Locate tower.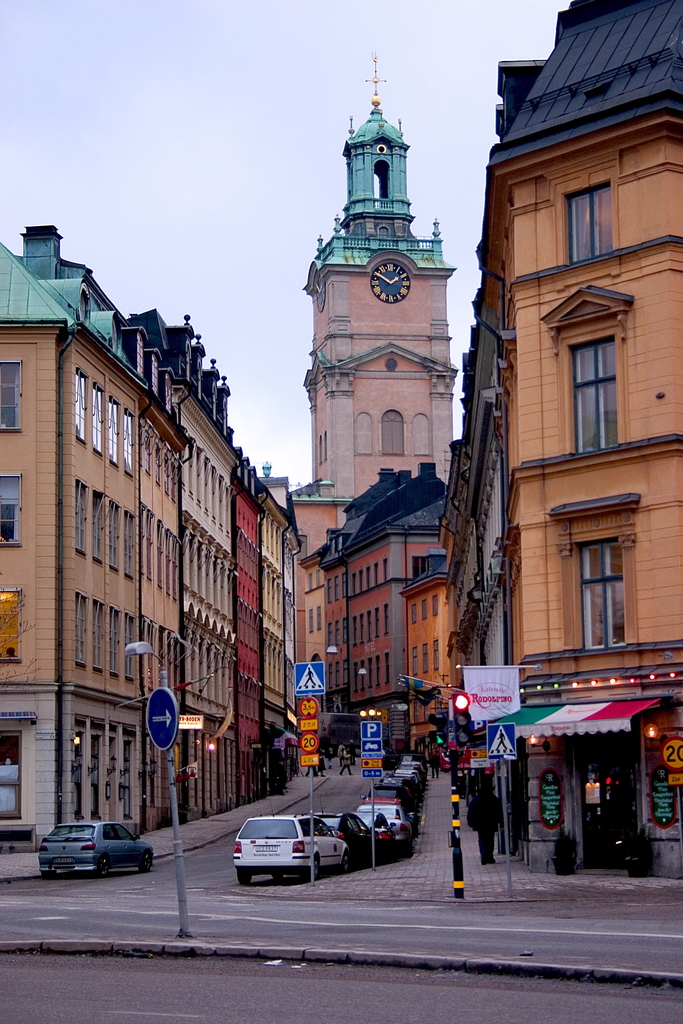
Bounding box: <bbox>265, 488, 302, 785</bbox>.
